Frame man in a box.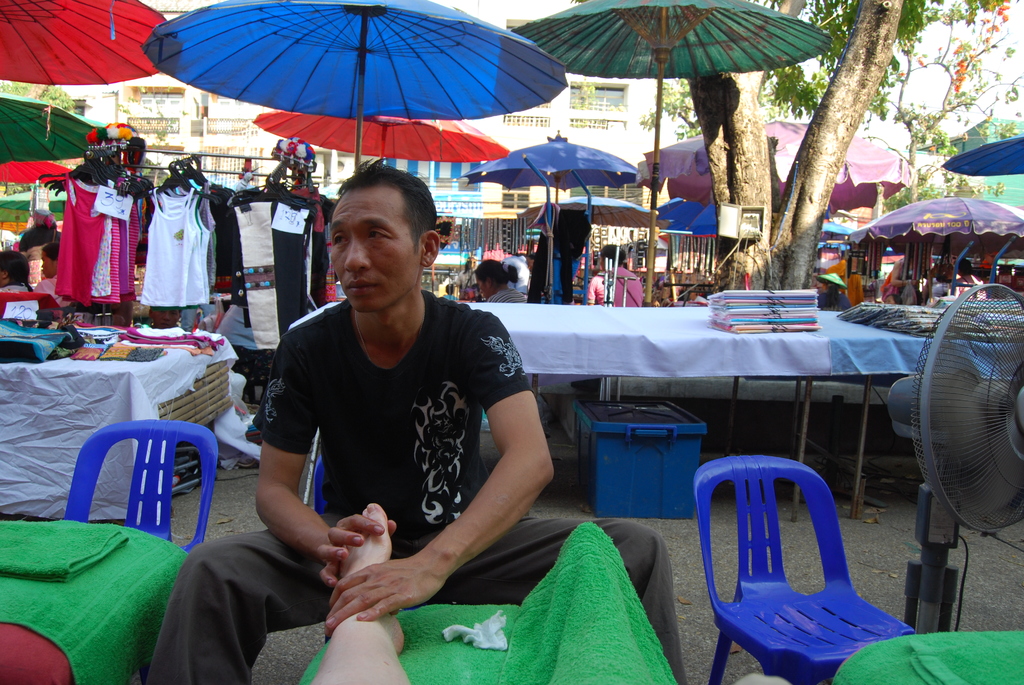
bbox=[138, 155, 687, 684].
